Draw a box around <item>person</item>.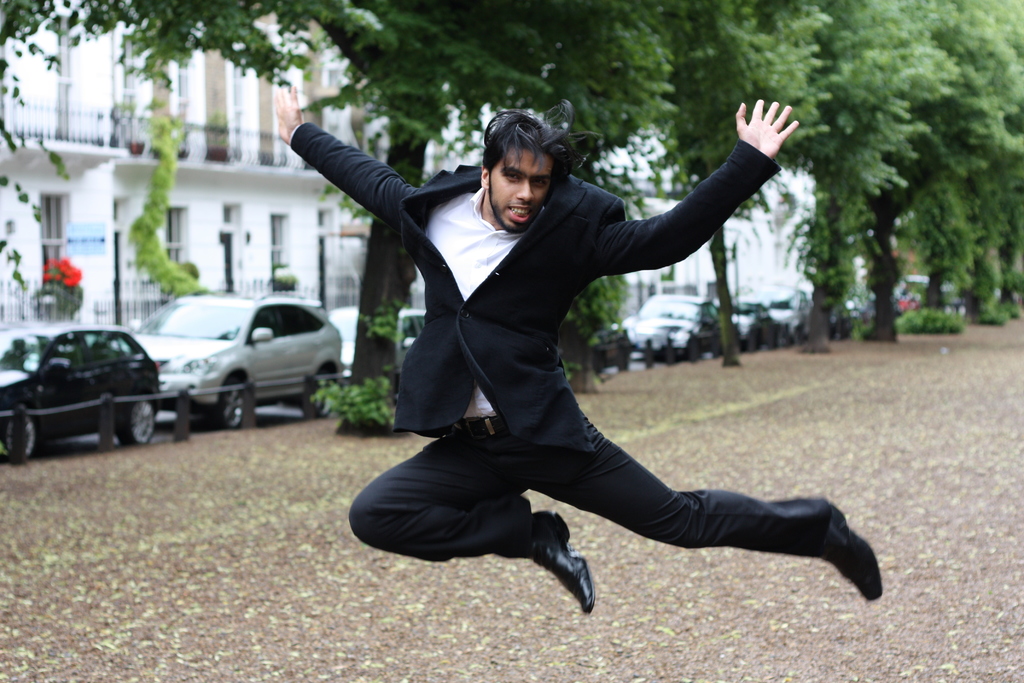
(267,78,888,621).
